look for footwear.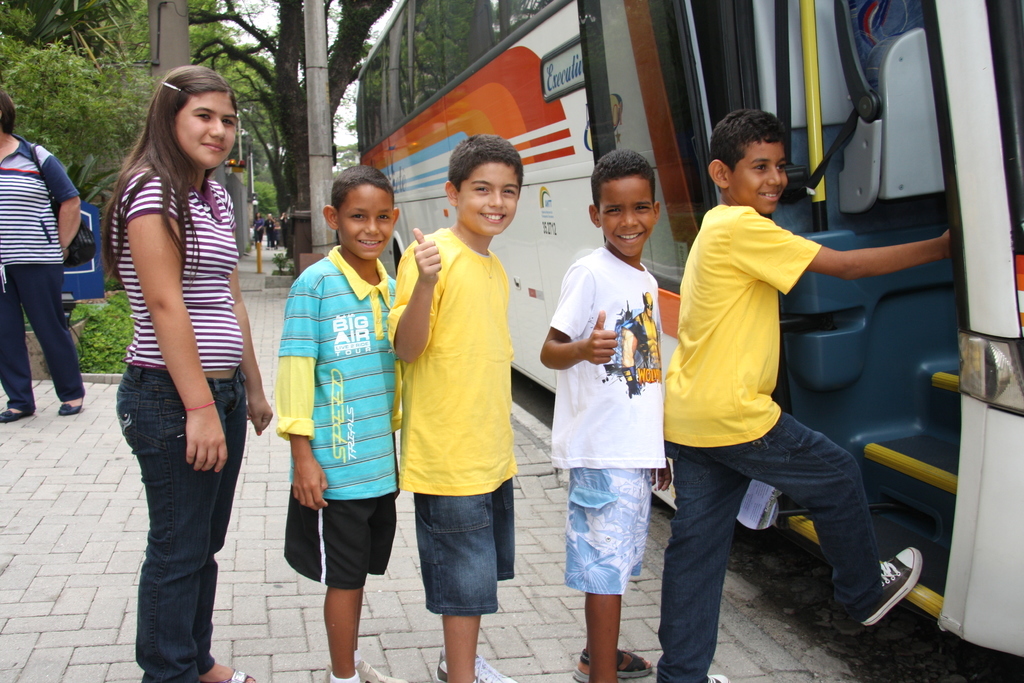
Found: Rect(570, 649, 652, 682).
